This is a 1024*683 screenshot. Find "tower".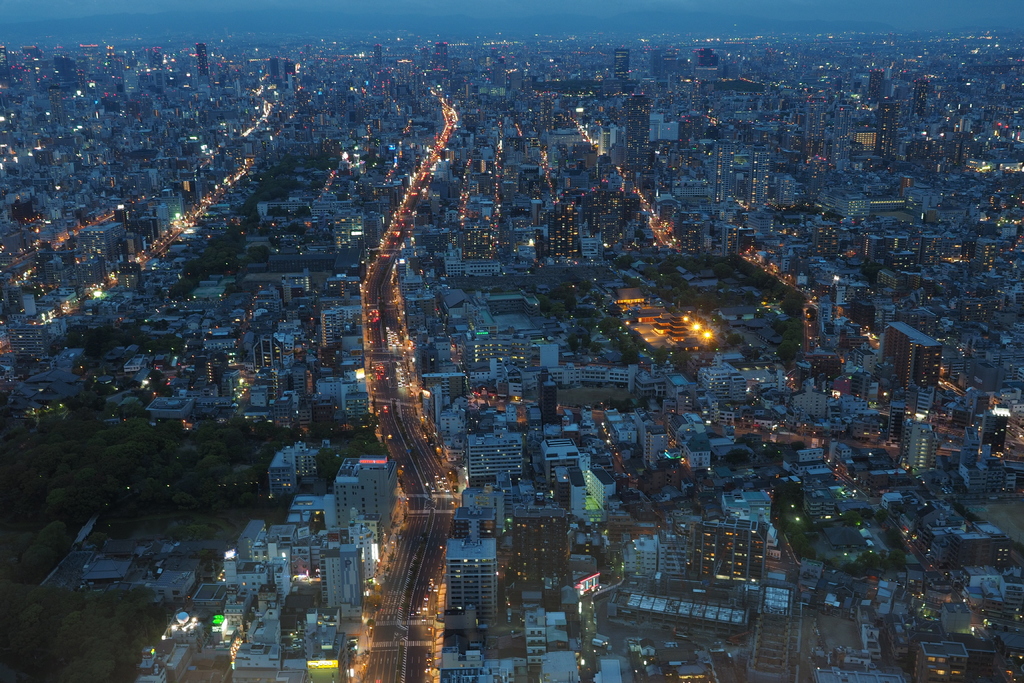
Bounding box: box=[832, 104, 851, 170].
